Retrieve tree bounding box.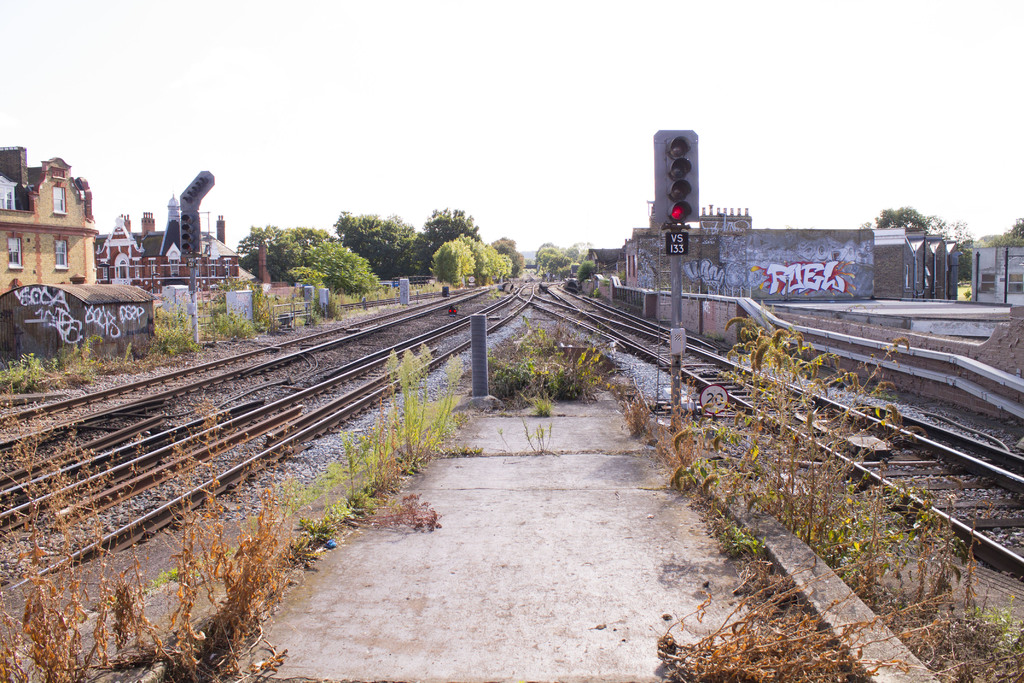
Bounding box: [left=340, top=211, right=424, bottom=274].
